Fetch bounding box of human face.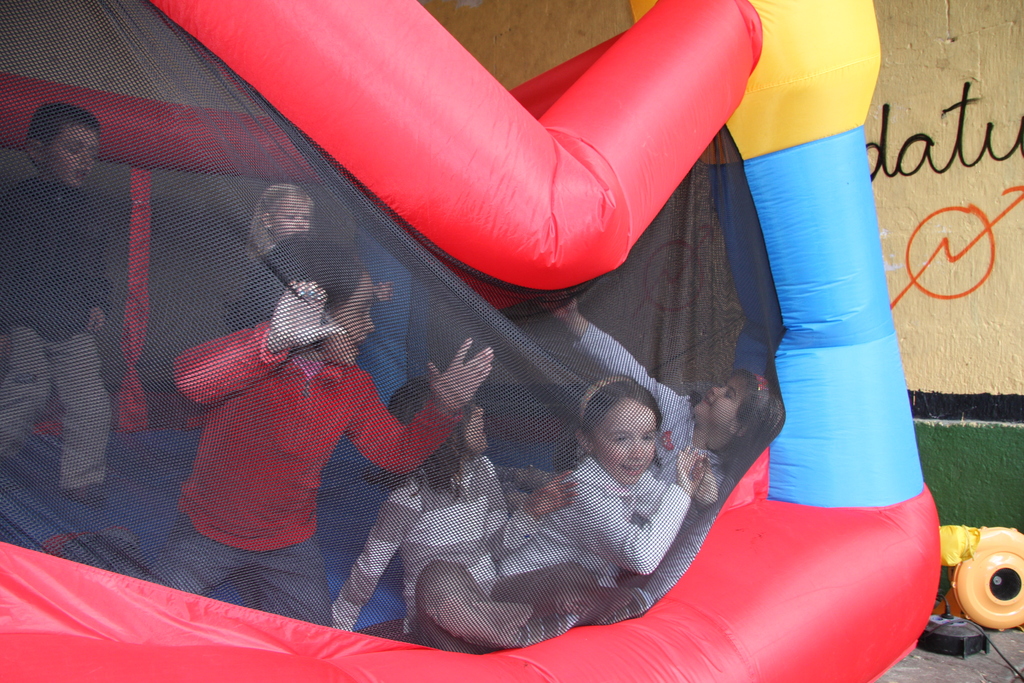
Bbox: pyautogui.locateOnScreen(464, 402, 489, 456).
